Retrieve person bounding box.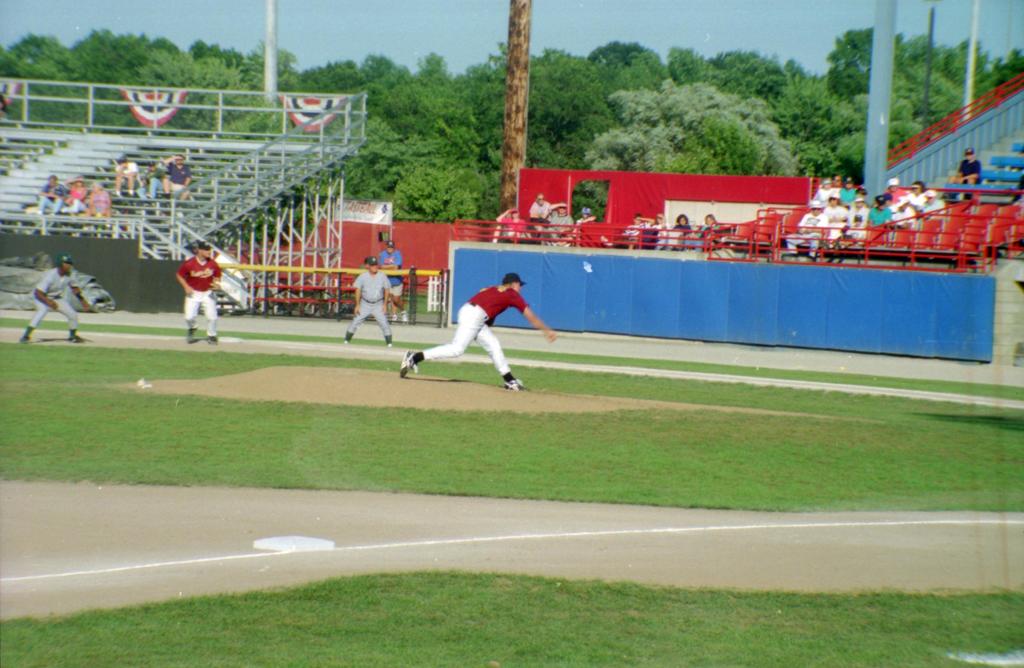
Bounding box: x1=397, y1=269, x2=556, y2=391.
